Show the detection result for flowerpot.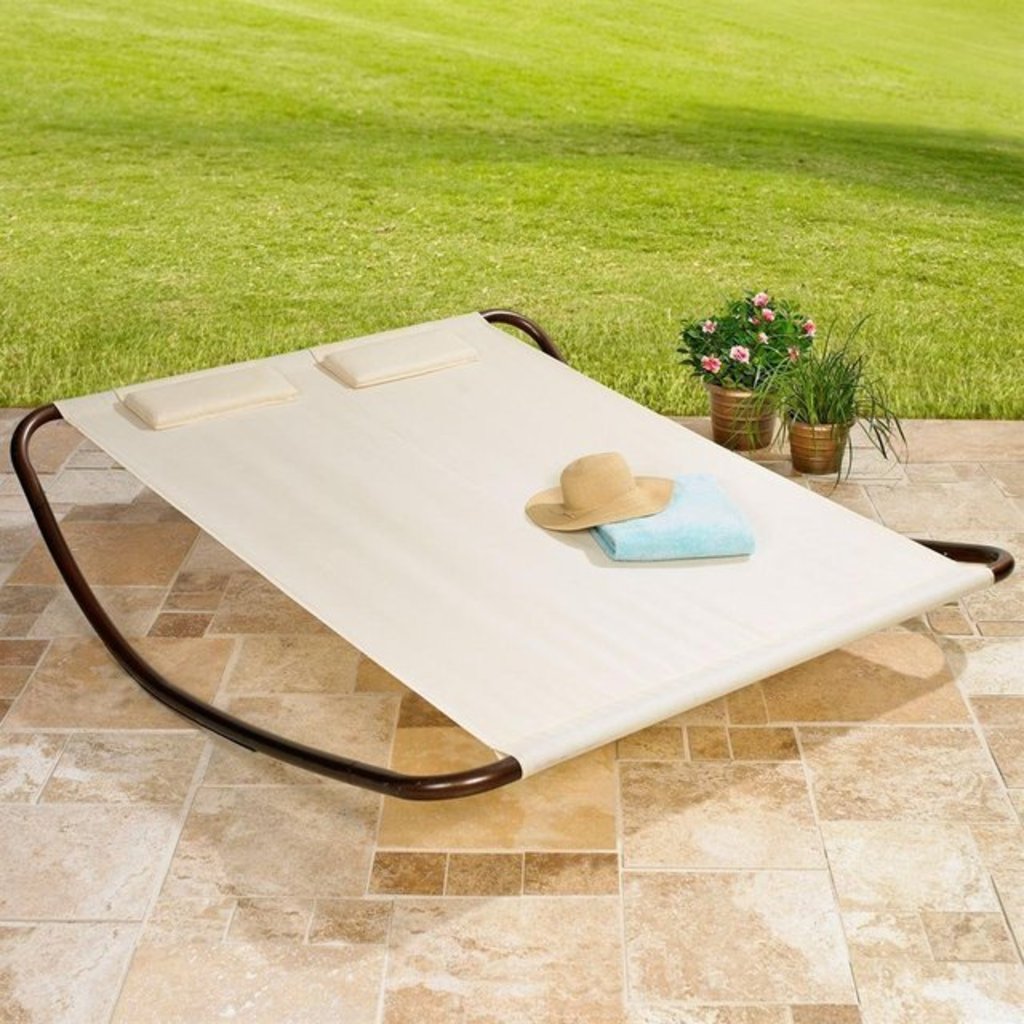
(787, 421, 856, 474).
